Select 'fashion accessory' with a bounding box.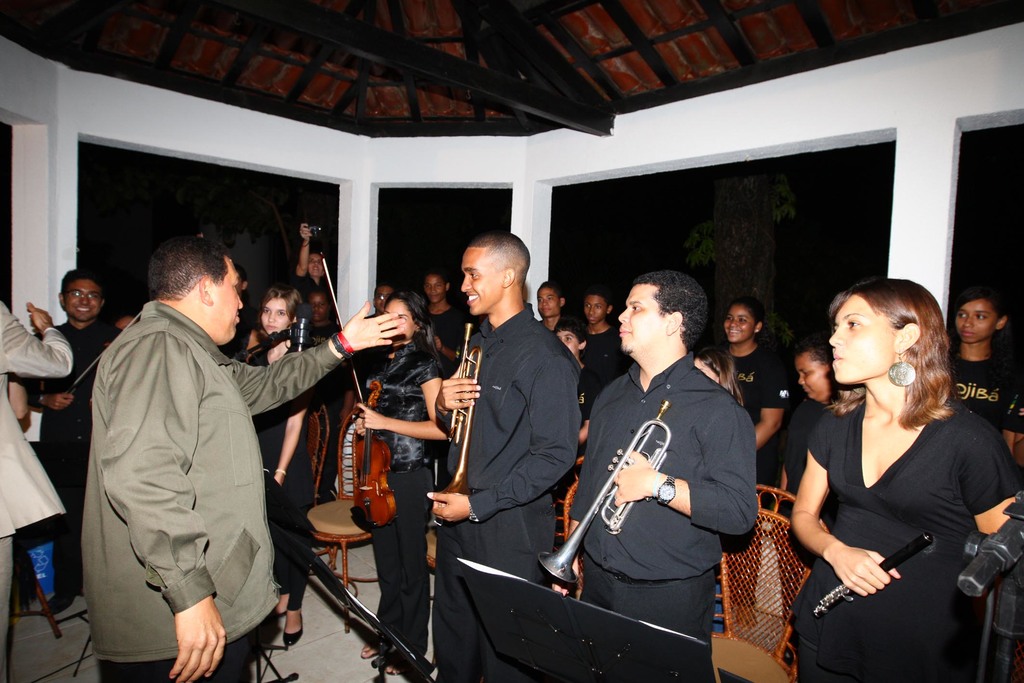
box(452, 400, 459, 412).
